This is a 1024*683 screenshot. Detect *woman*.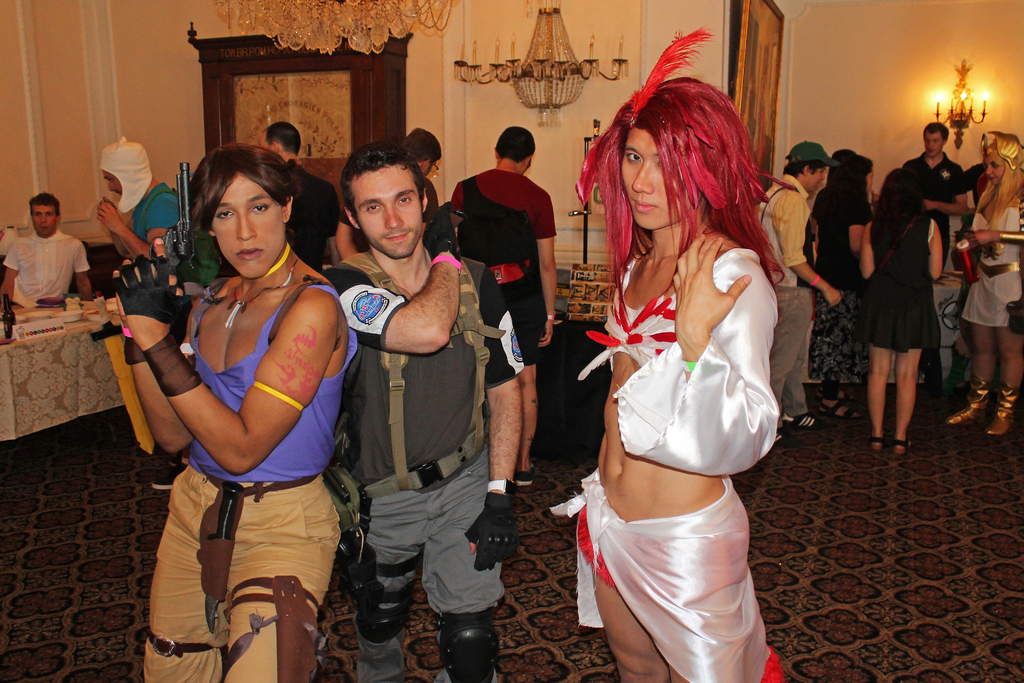
Rect(941, 127, 1023, 438).
